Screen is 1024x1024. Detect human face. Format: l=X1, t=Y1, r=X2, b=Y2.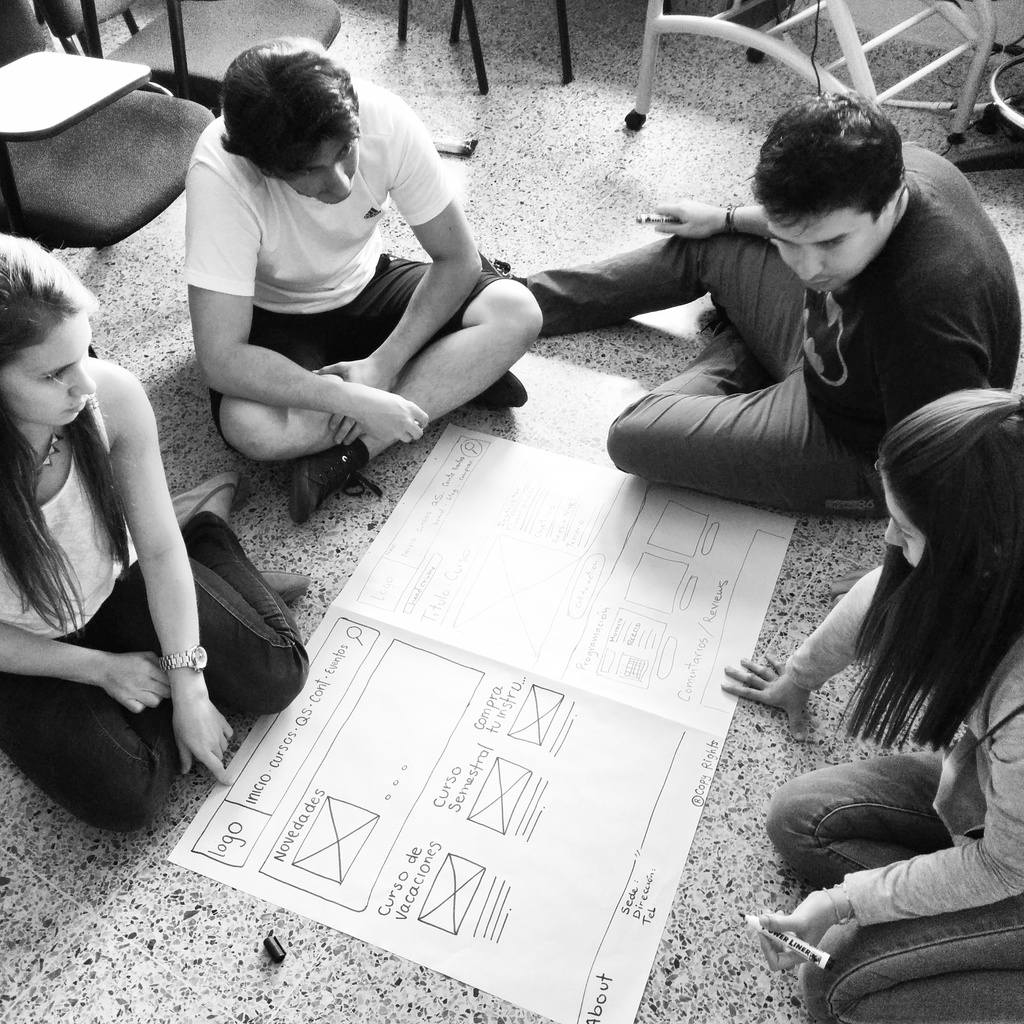
l=881, t=476, r=923, b=564.
